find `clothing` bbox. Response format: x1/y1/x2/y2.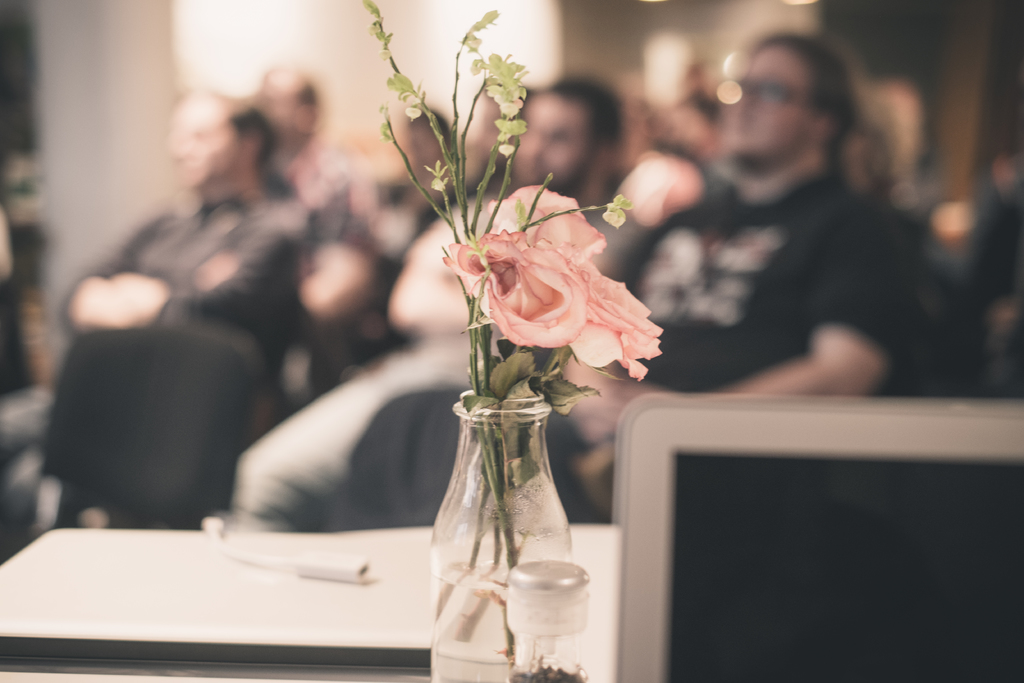
0/183/311/562.
